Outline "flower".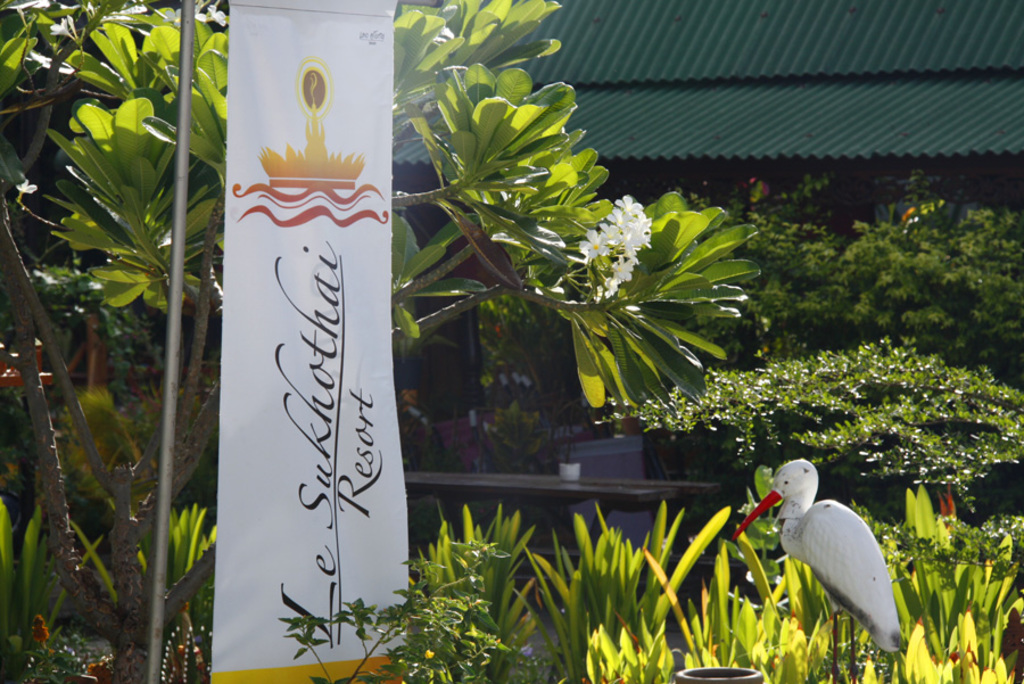
Outline: select_region(13, 180, 39, 199).
